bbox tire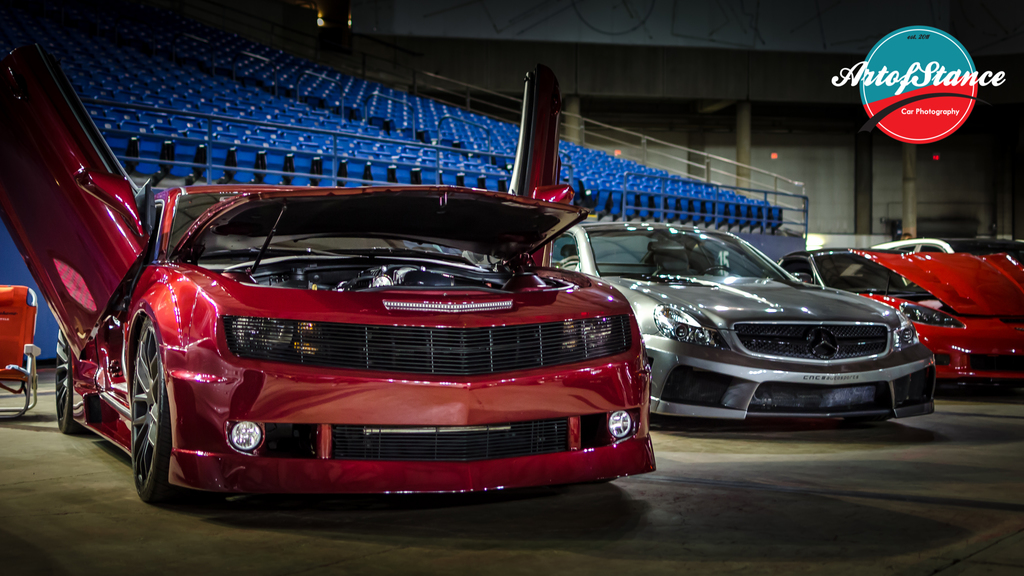
[left=54, top=330, right=91, bottom=434]
